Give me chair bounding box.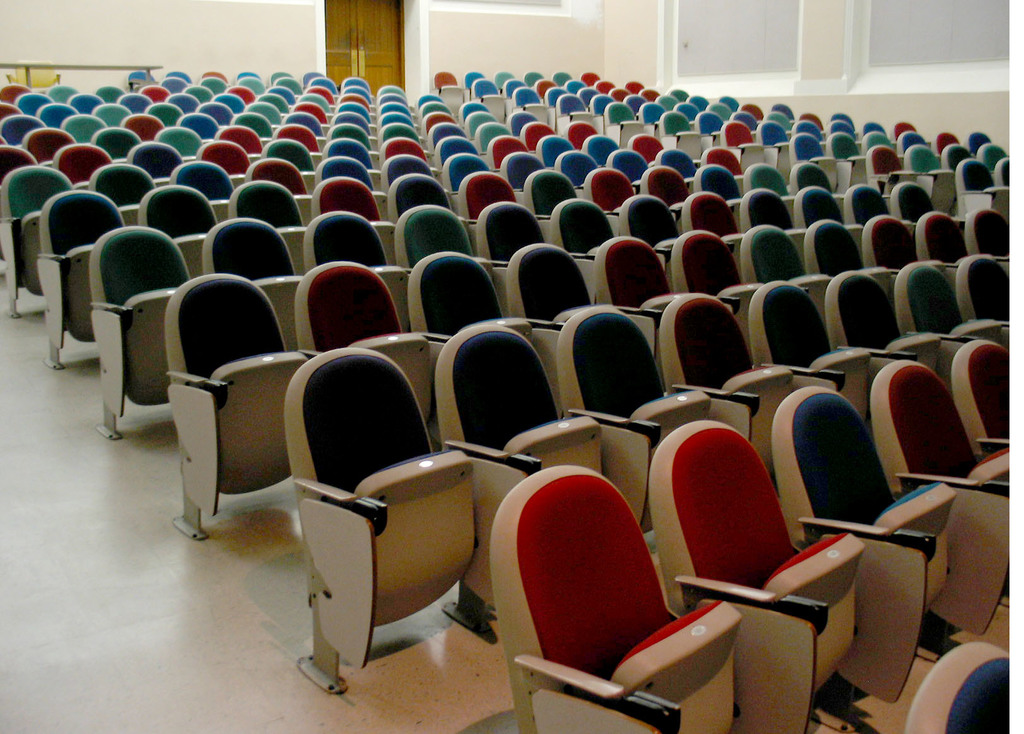
box=[979, 143, 1007, 183].
